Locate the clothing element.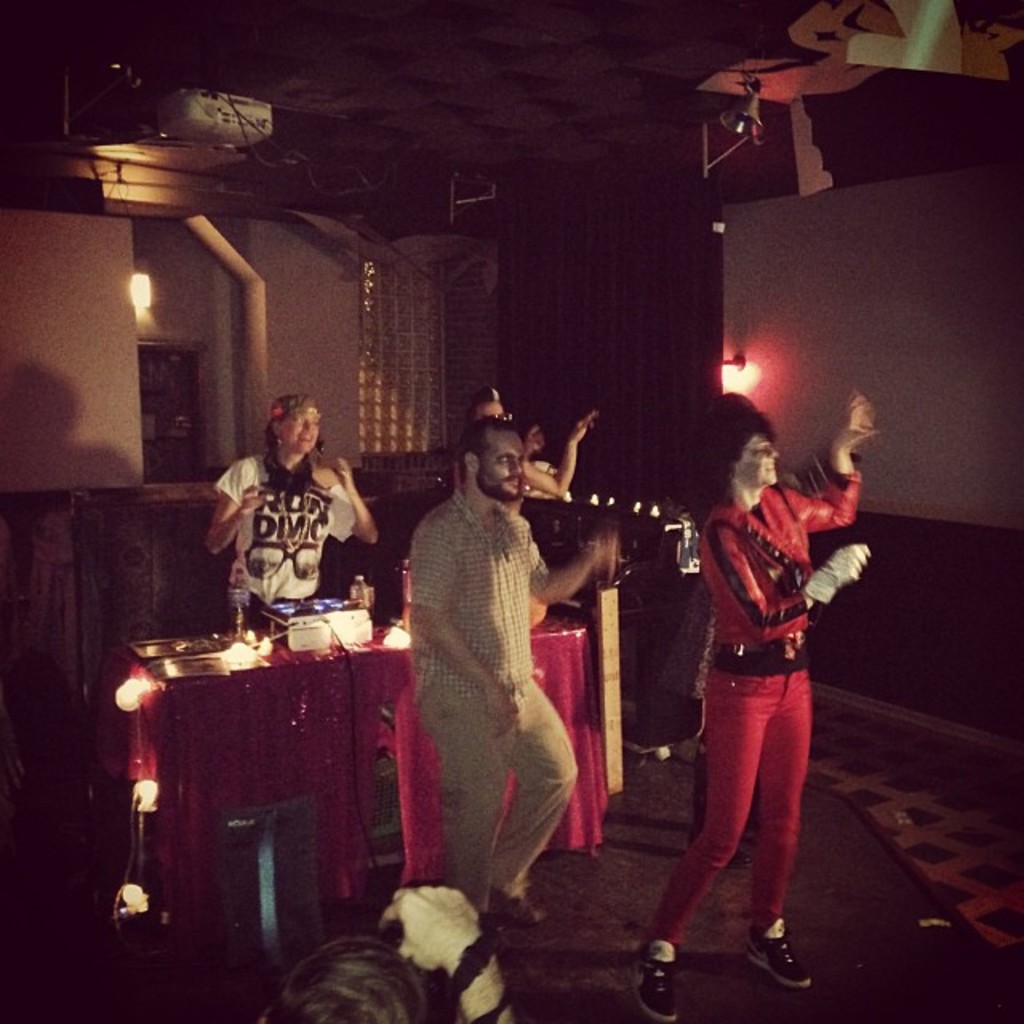
Element bbox: (394,418,592,931).
